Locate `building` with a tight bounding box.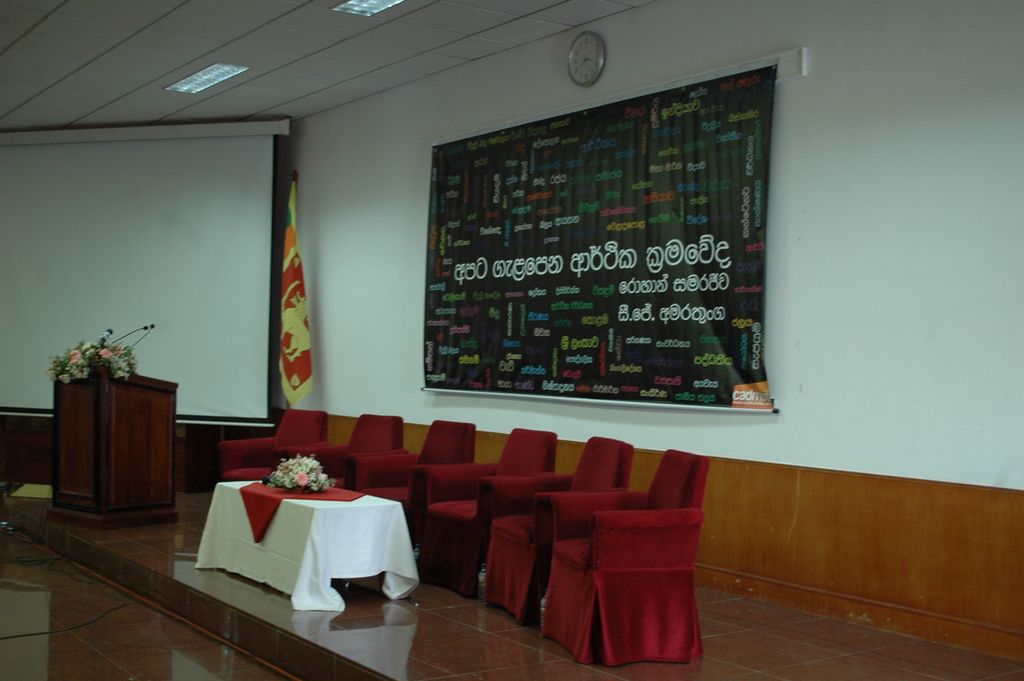
<bbox>0, 0, 1023, 680</bbox>.
